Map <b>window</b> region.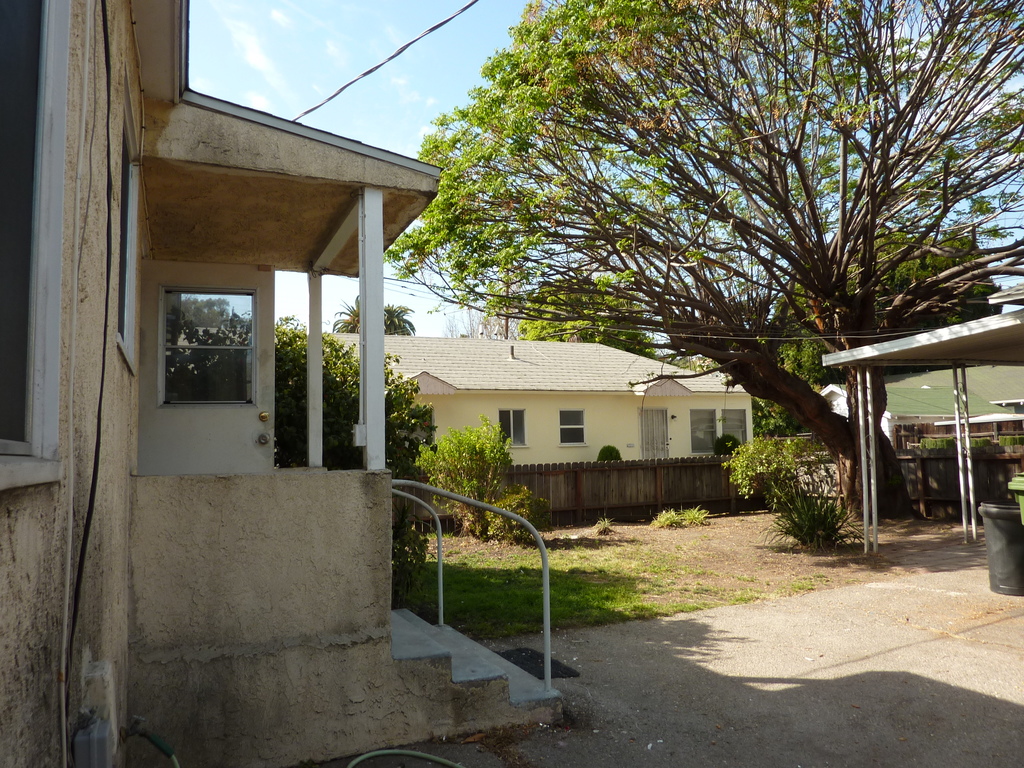
Mapped to 0 0 54 452.
